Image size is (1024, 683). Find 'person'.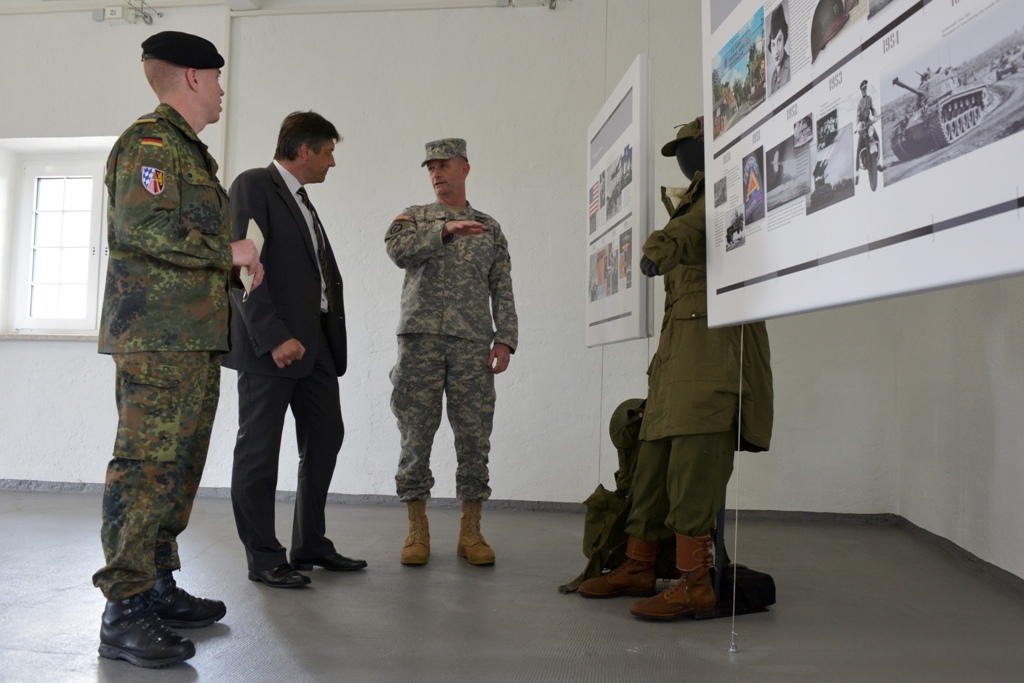
region(82, 28, 230, 670).
